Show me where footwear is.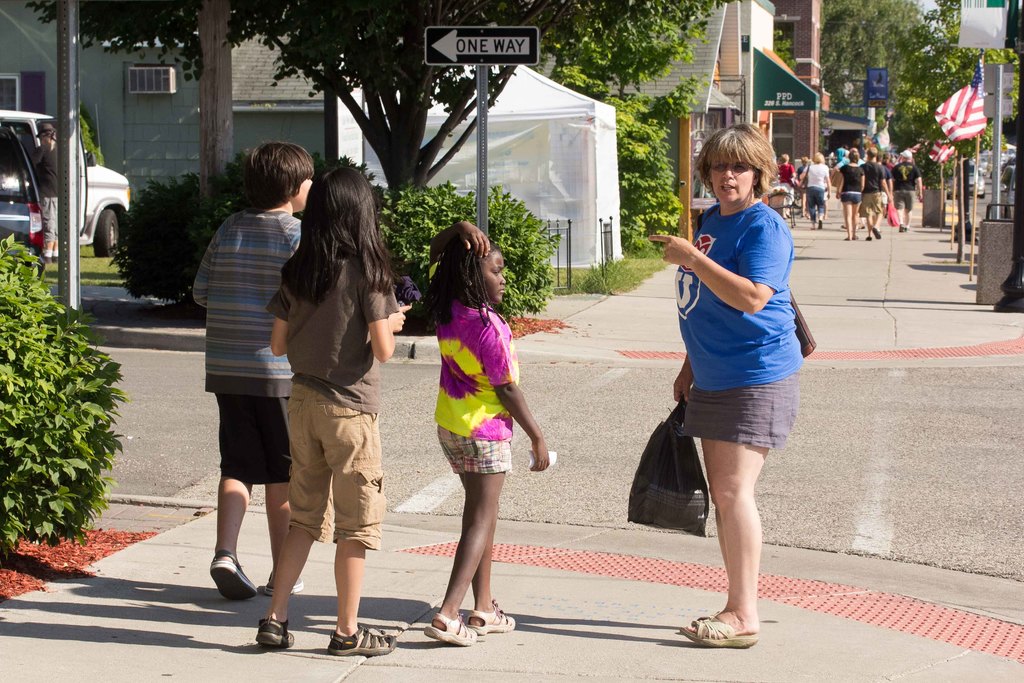
footwear is at box(466, 605, 518, 637).
